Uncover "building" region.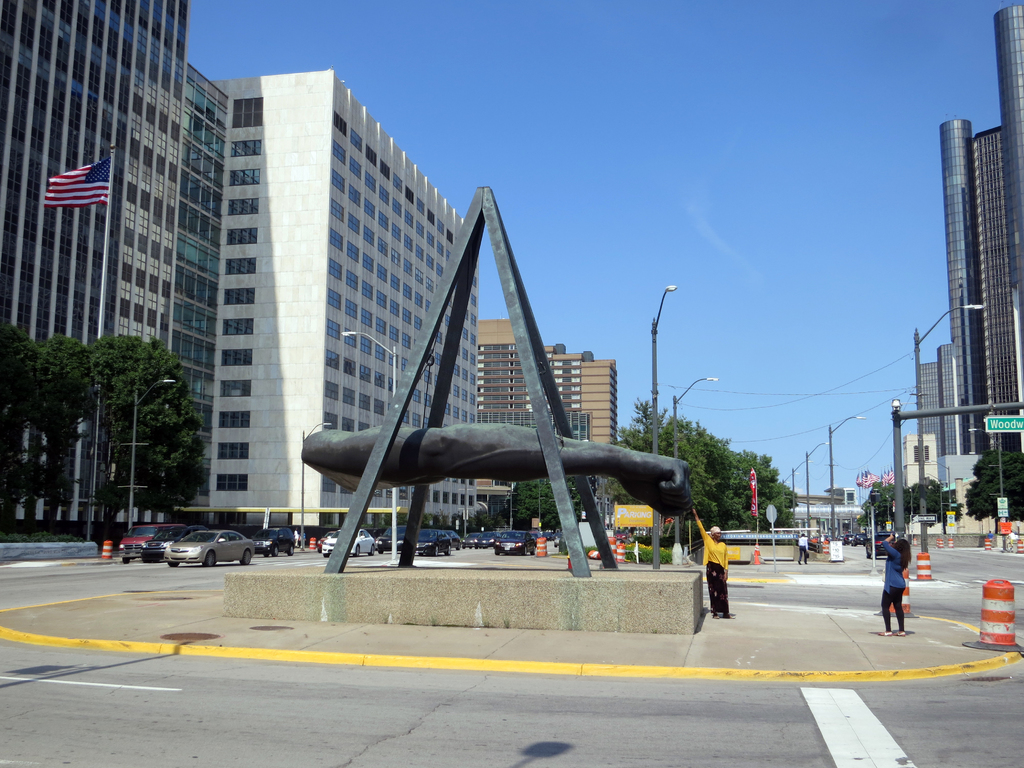
Uncovered: select_region(918, 356, 951, 452).
